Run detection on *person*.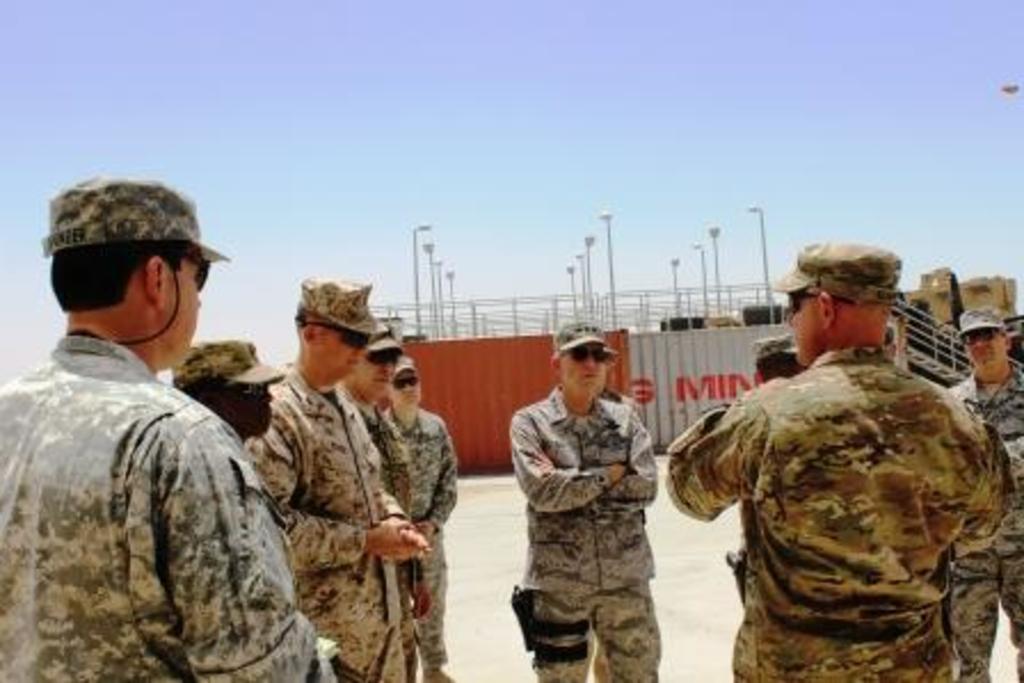
Result: 247:272:430:681.
